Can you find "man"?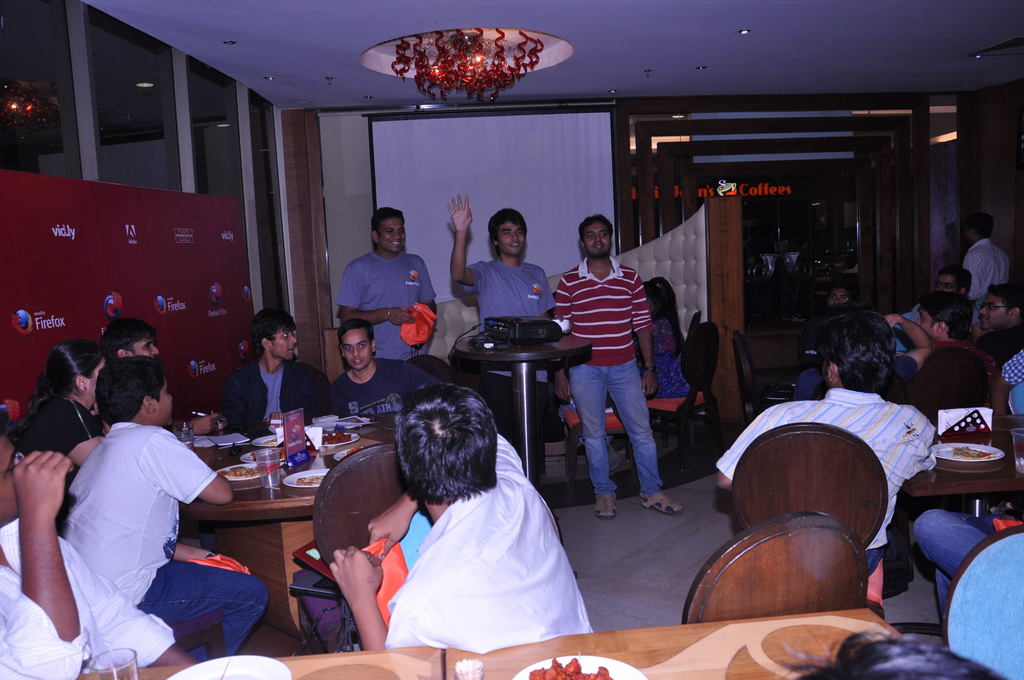
Yes, bounding box: BBox(450, 199, 575, 509).
